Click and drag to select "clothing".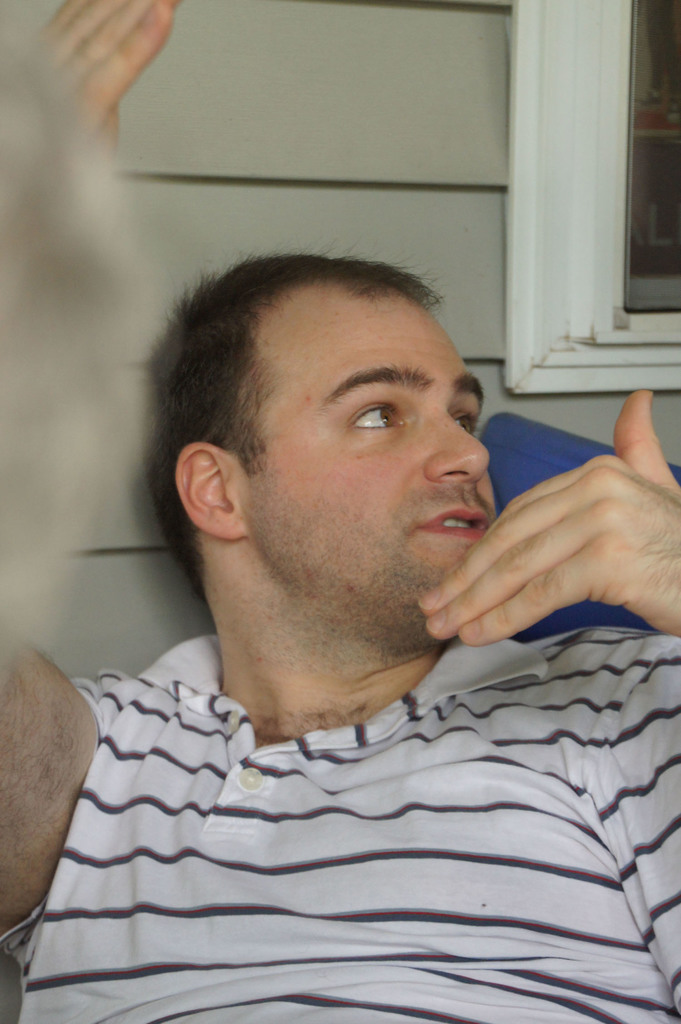
Selection: {"left": 0, "top": 618, "right": 666, "bottom": 984}.
